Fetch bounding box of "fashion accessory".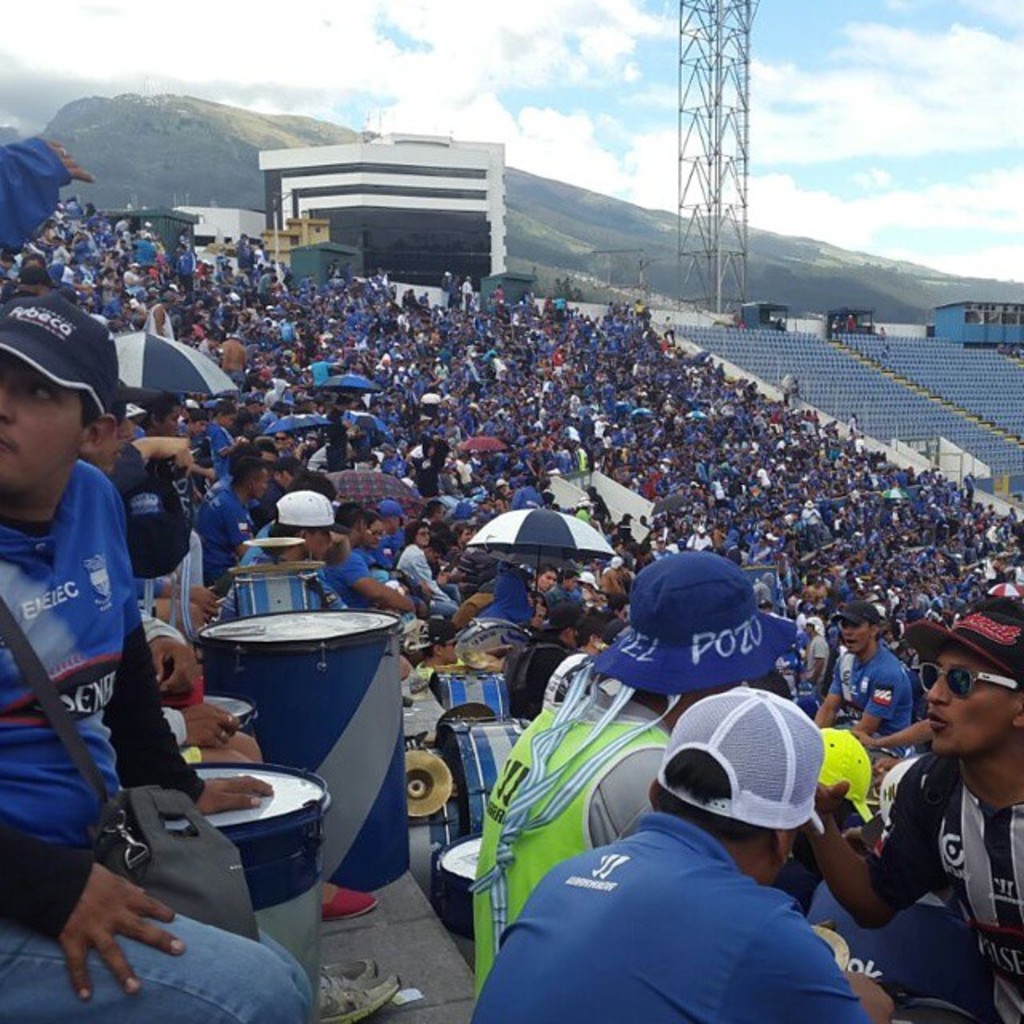
Bbox: 901 595 1022 686.
